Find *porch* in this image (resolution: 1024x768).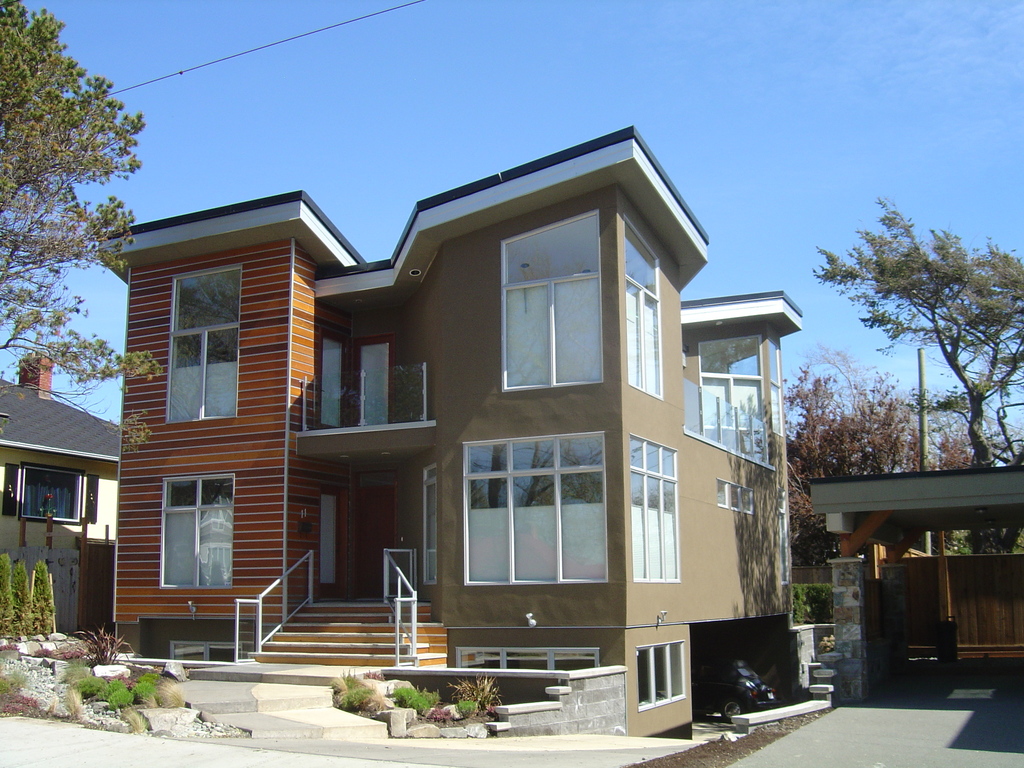
rect(854, 547, 1017, 664).
